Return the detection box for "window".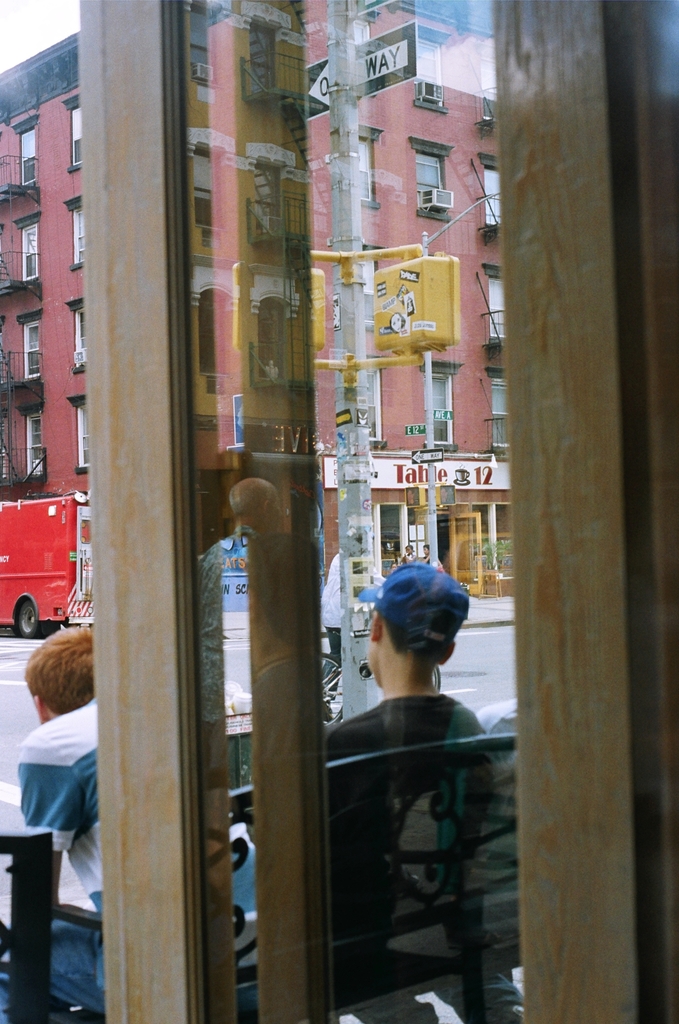
(x1=74, y1=402, x2=101, y2=473).
